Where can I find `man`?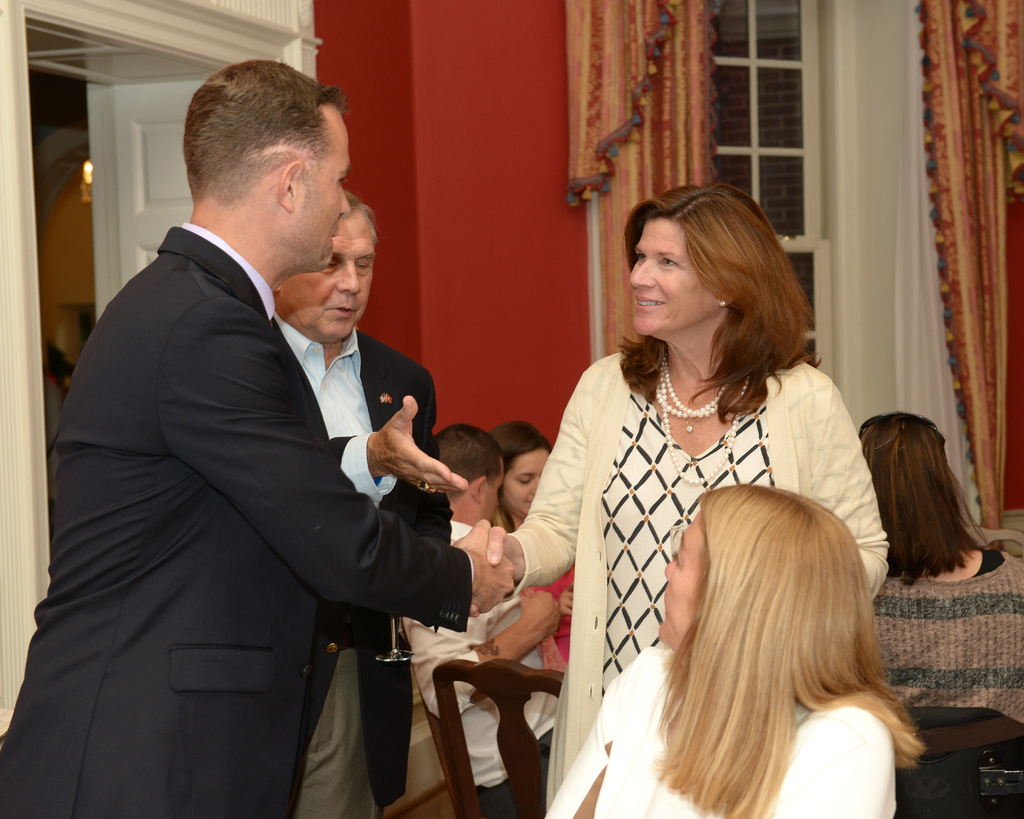
You can find it at <bbox>2, 60, 511, 818</bbox>.
